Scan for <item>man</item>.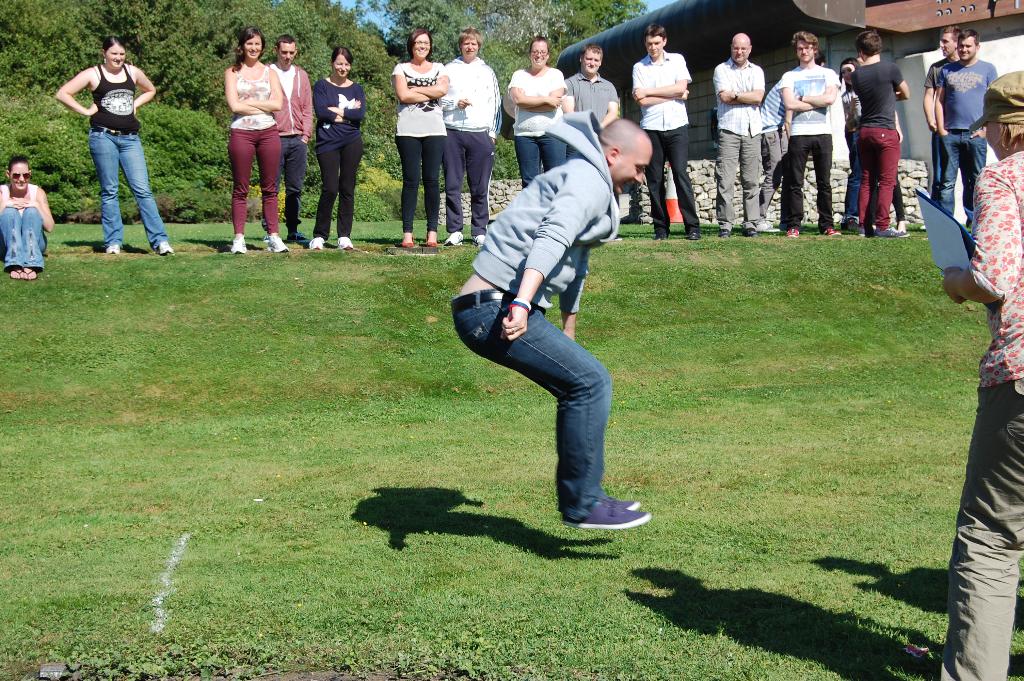
Scan result: <bbox>628, 25, 705, 242</bbox>.
